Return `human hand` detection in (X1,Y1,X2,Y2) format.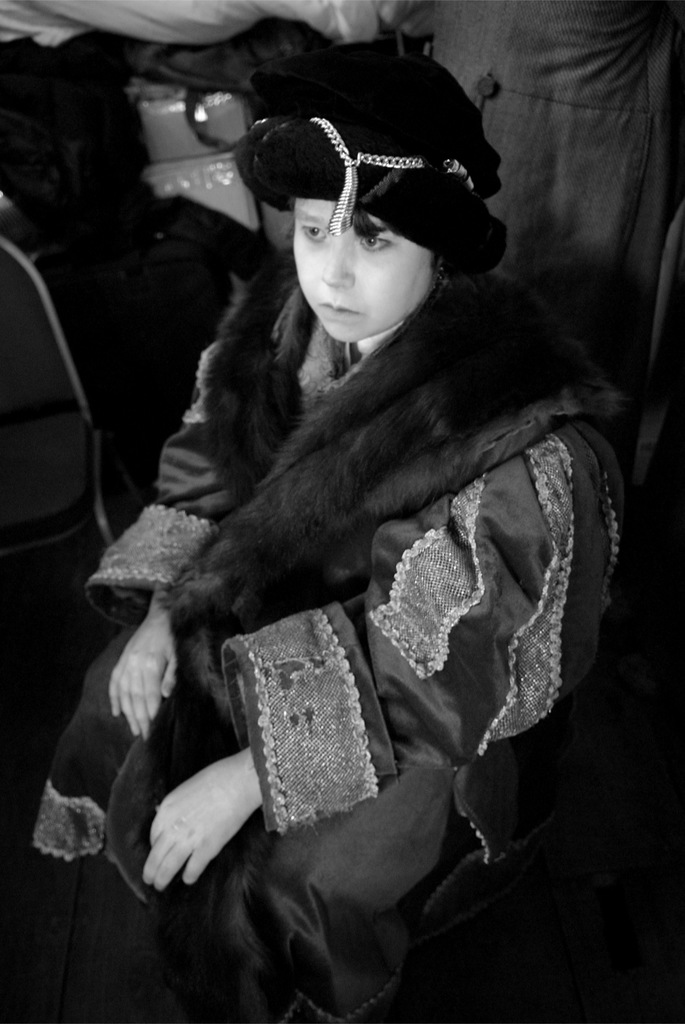
(140,737,276,900).
